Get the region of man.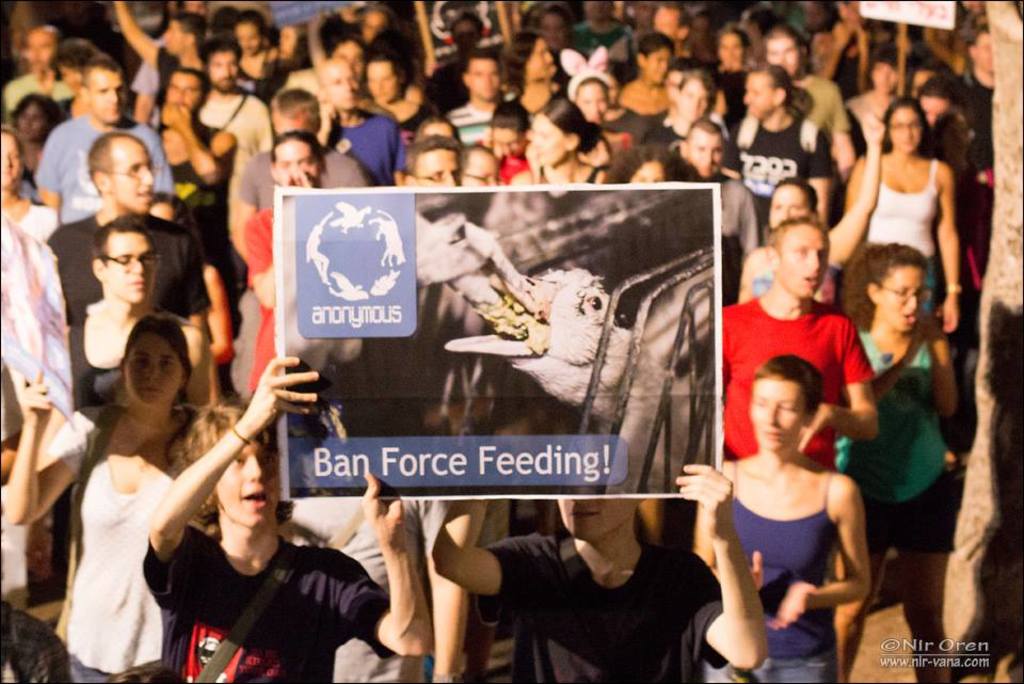
116:344:374:678.
